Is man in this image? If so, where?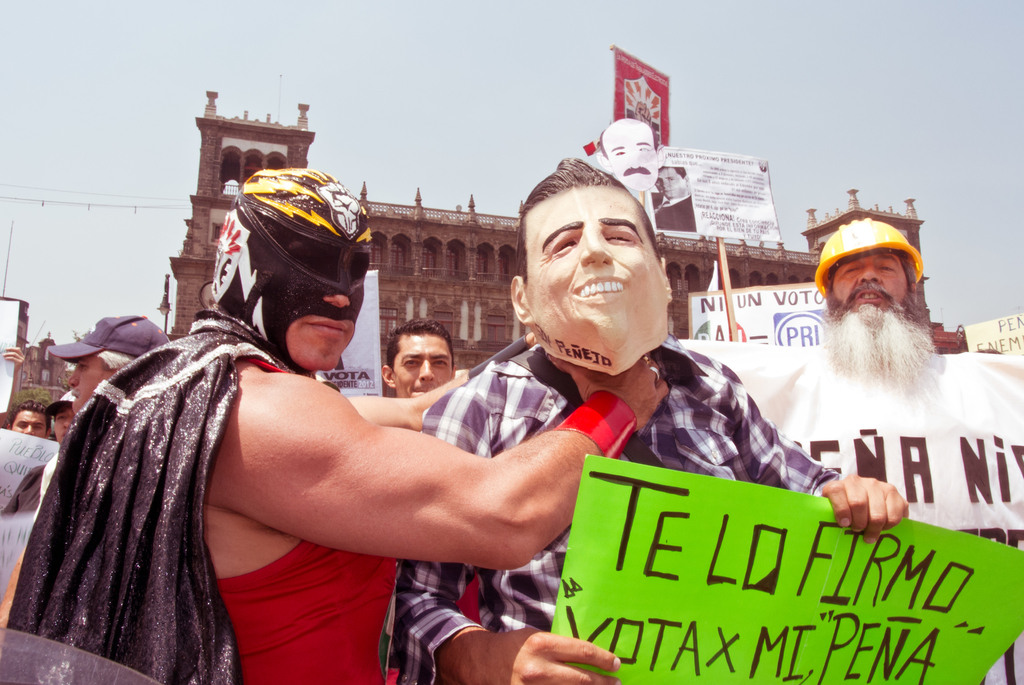
Yes, at {"left": 399, "top": 157, "right": 910, "bottom": 684}.
